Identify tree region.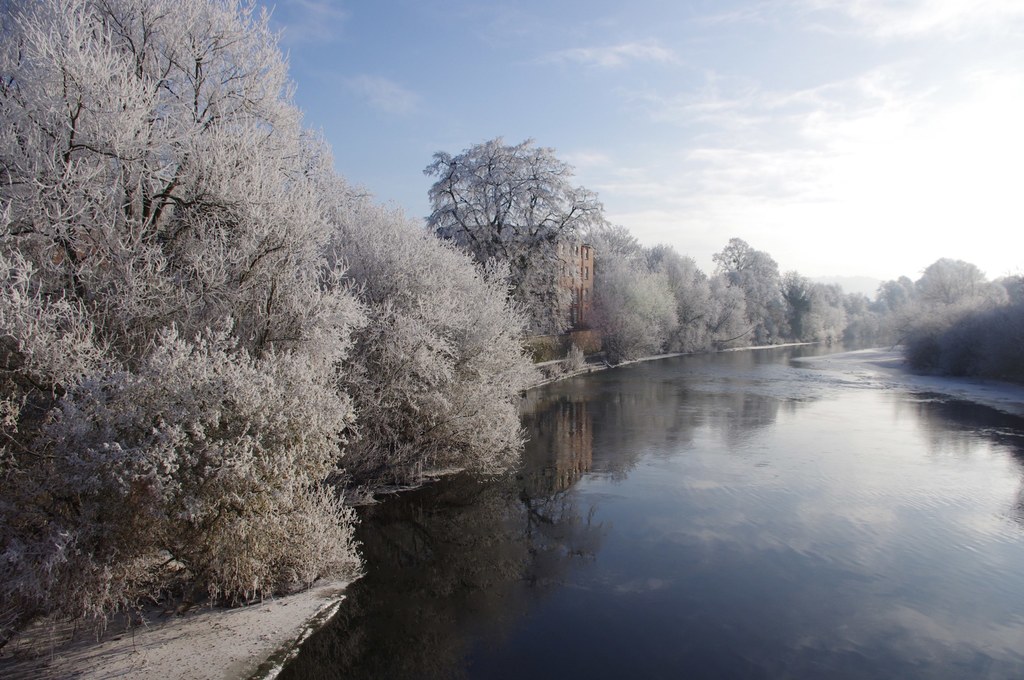
Region: 332 216 531 482.
